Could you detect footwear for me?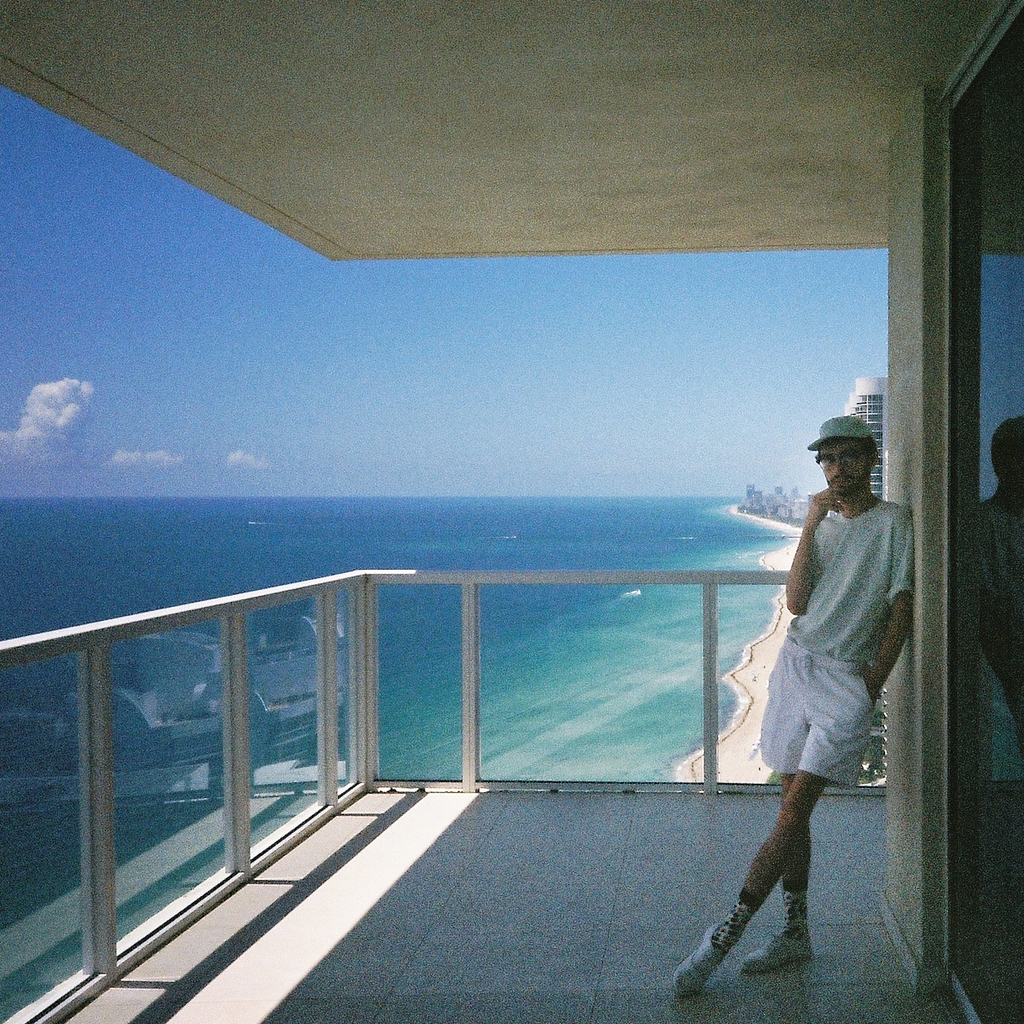
Detection result: left=672, top=925, right=726, bottom=991.
